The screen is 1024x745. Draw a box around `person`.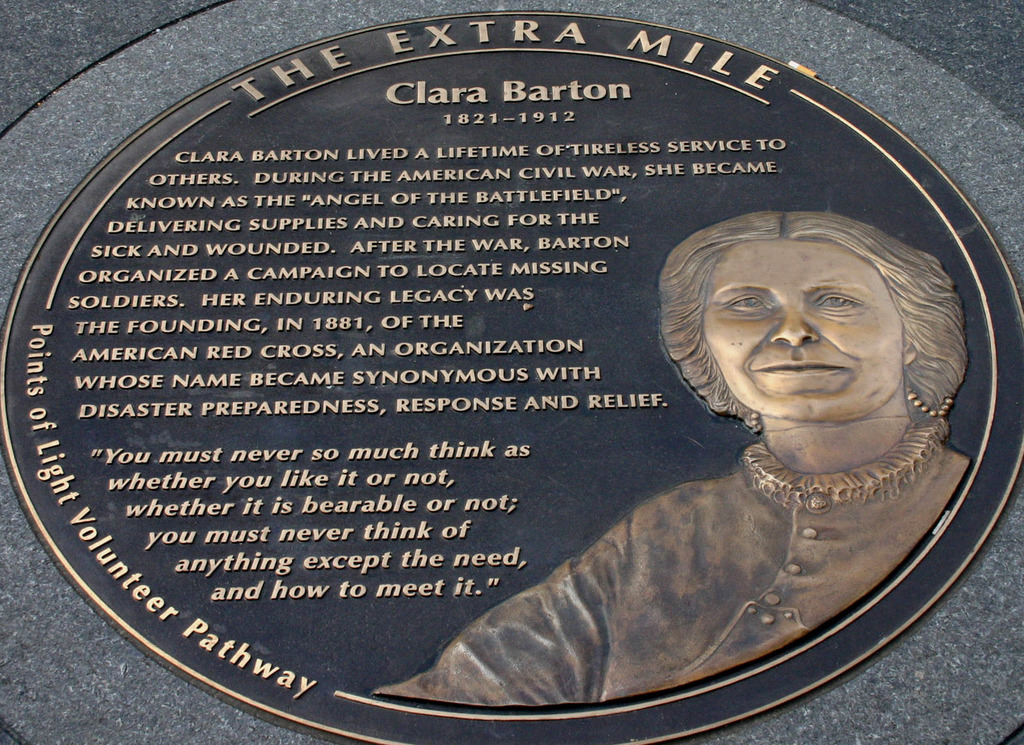
(371, 207, 970, 708).
